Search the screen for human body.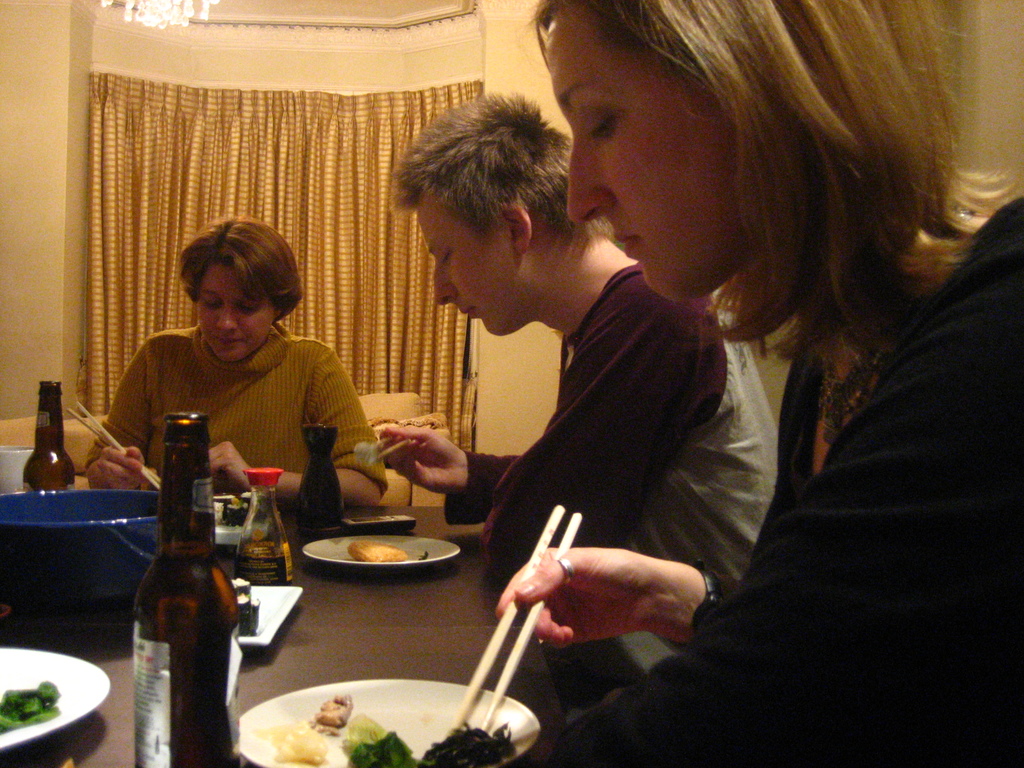
Found at [374,97,778,709].
